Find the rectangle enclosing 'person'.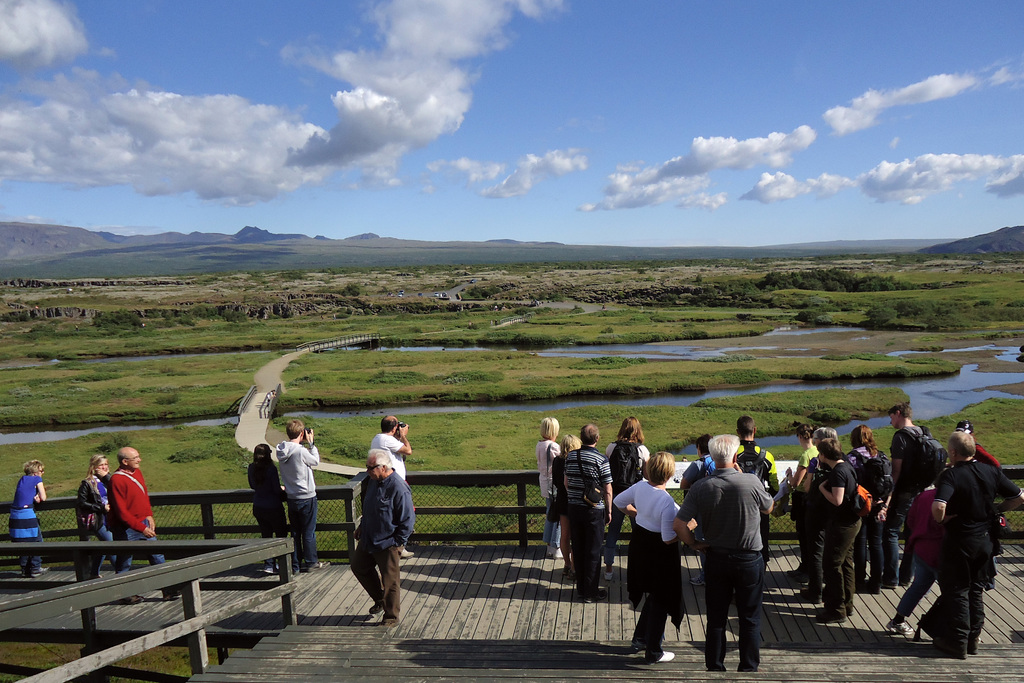
{"left": 616, "top": 453, "right": 688, "bottom": 662}.
